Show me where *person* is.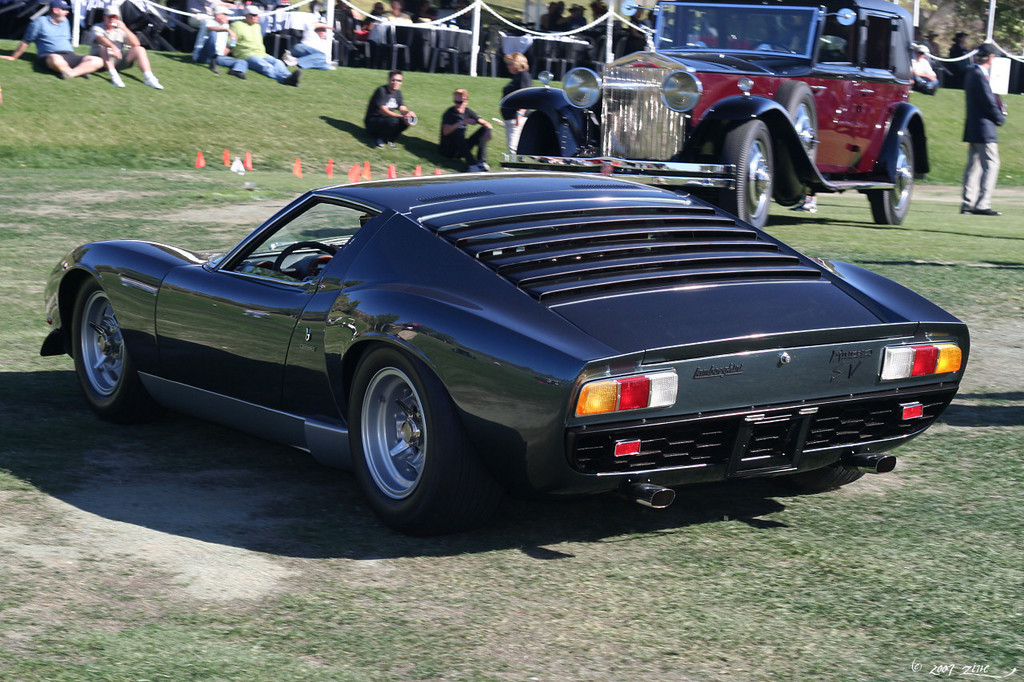
*person* is at pyautogui.locateOnScreen(346, 67, 412, 156).
